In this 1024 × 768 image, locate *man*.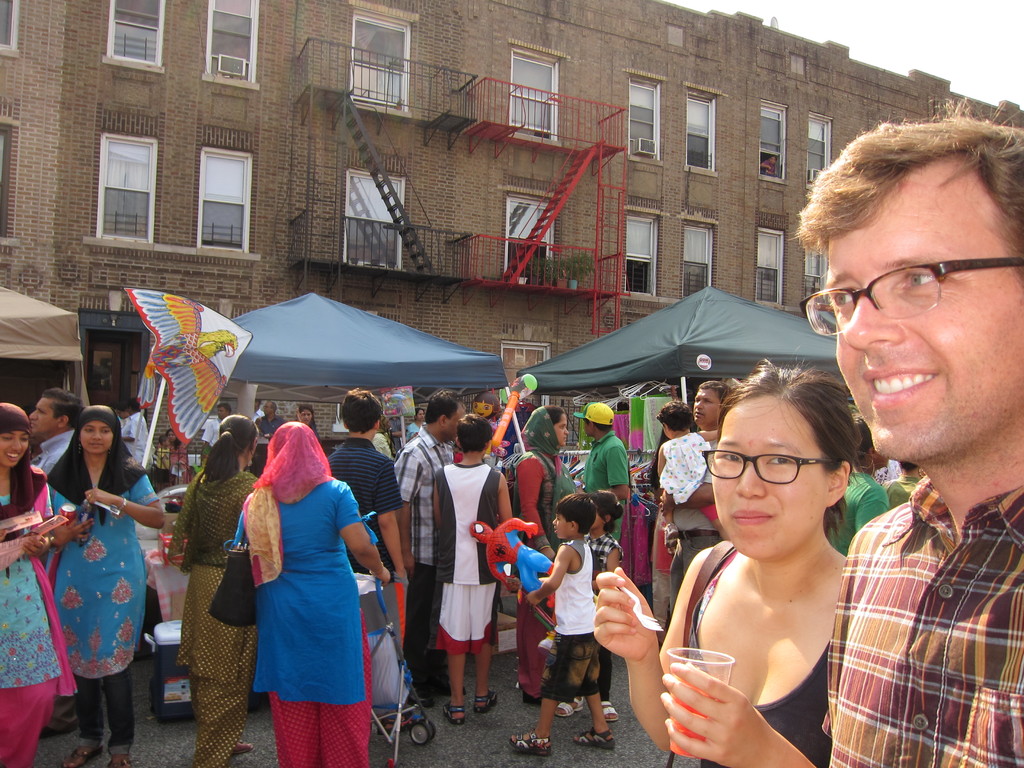
Bounding box: {"left": 258, "top": 401, "right": 283, "bottom": 474}.
